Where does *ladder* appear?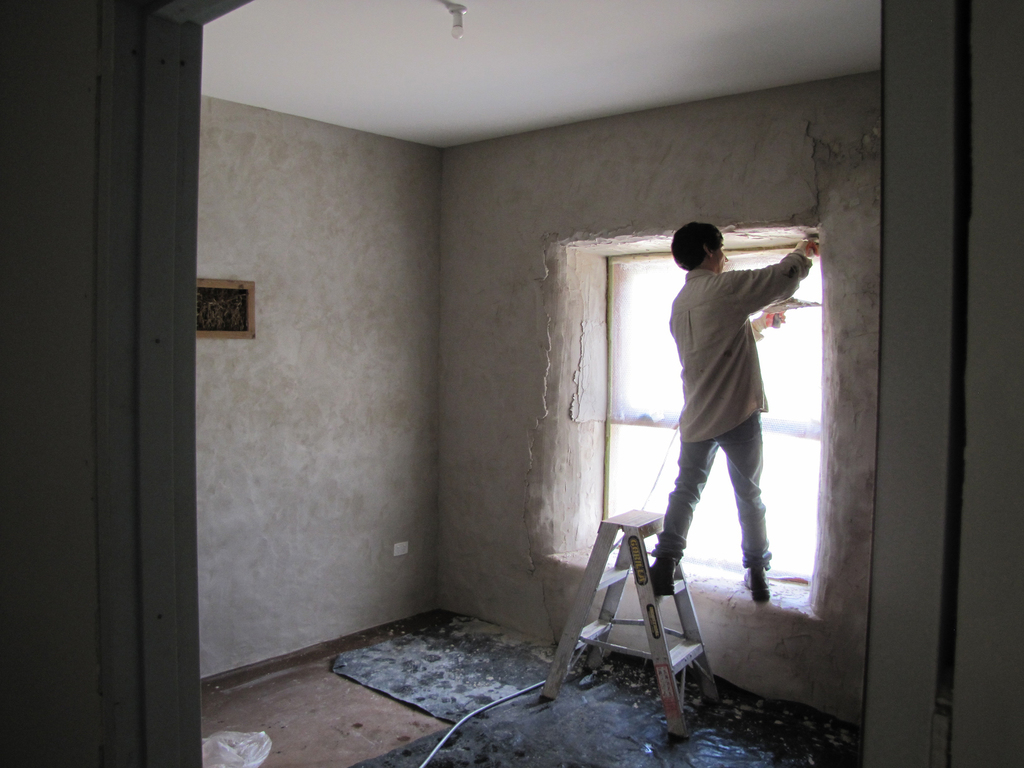
Appears at crop(541, 506, 721, 733).
